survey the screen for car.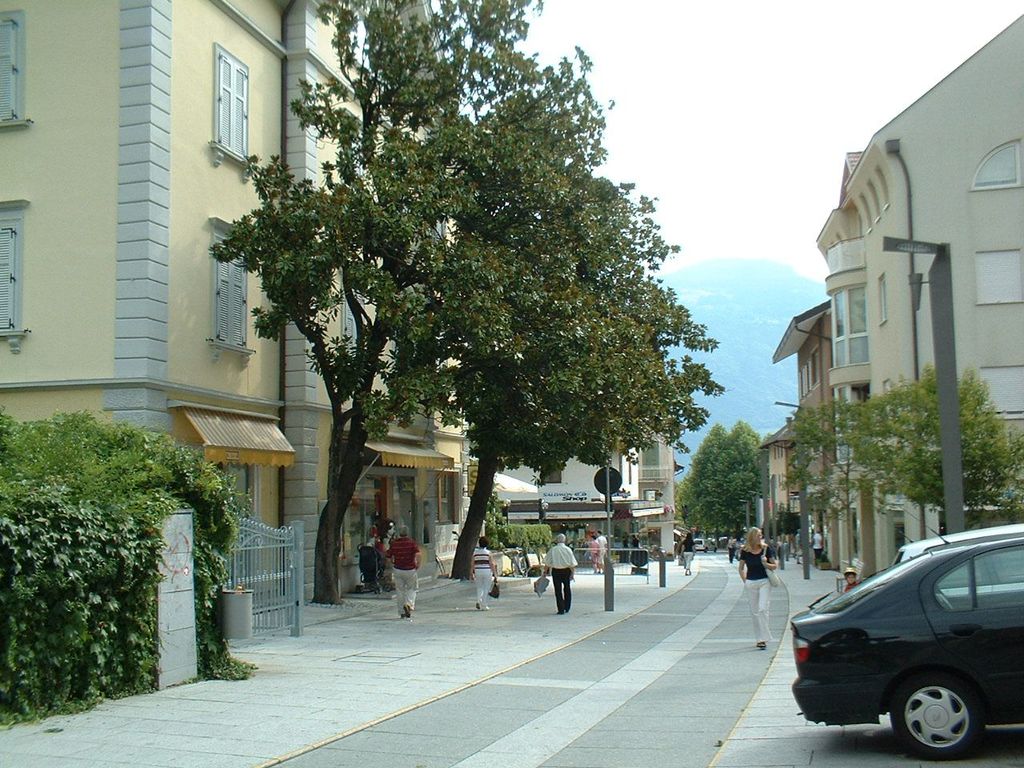
Survey found: crop(894, 526, 1023, 614).
